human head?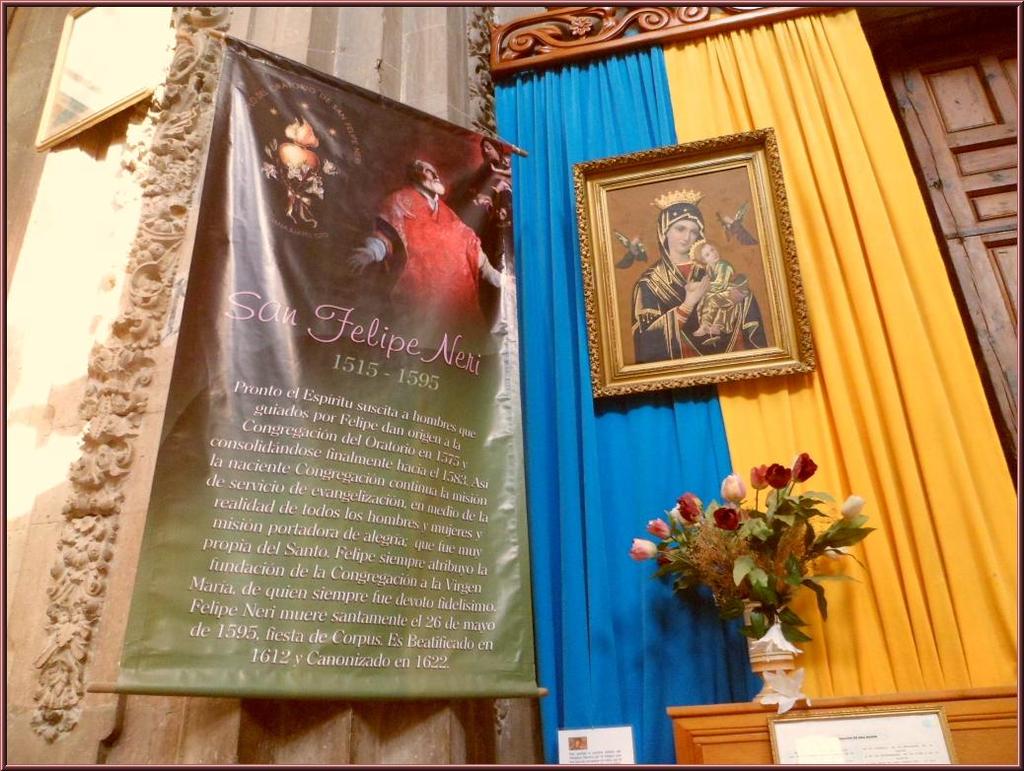
box=[498, 155, 510, 172]
